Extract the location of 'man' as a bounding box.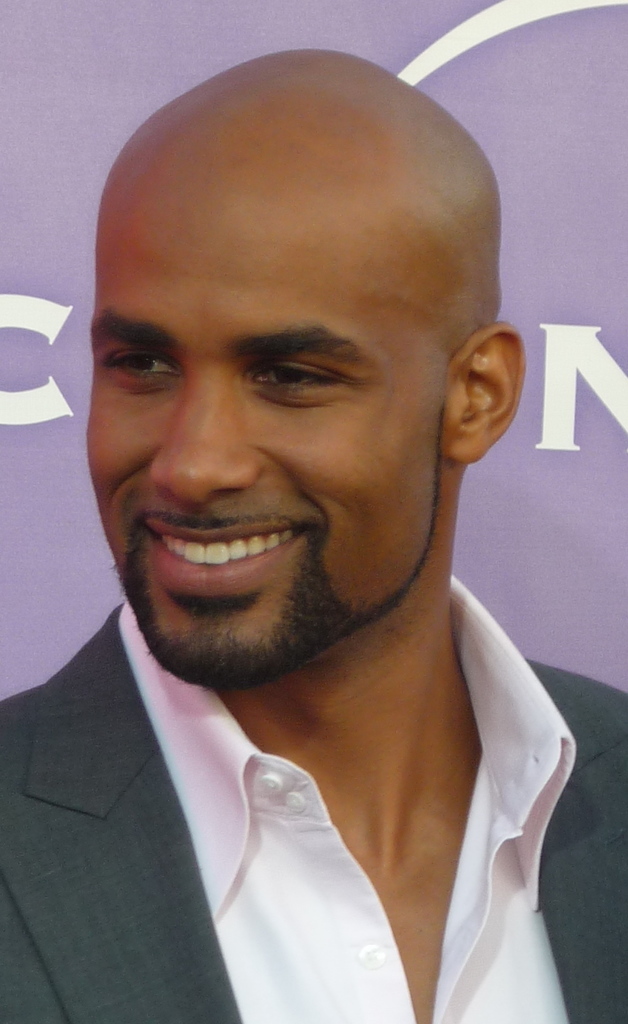
left=0, top=60, right=627, bottom=983.
